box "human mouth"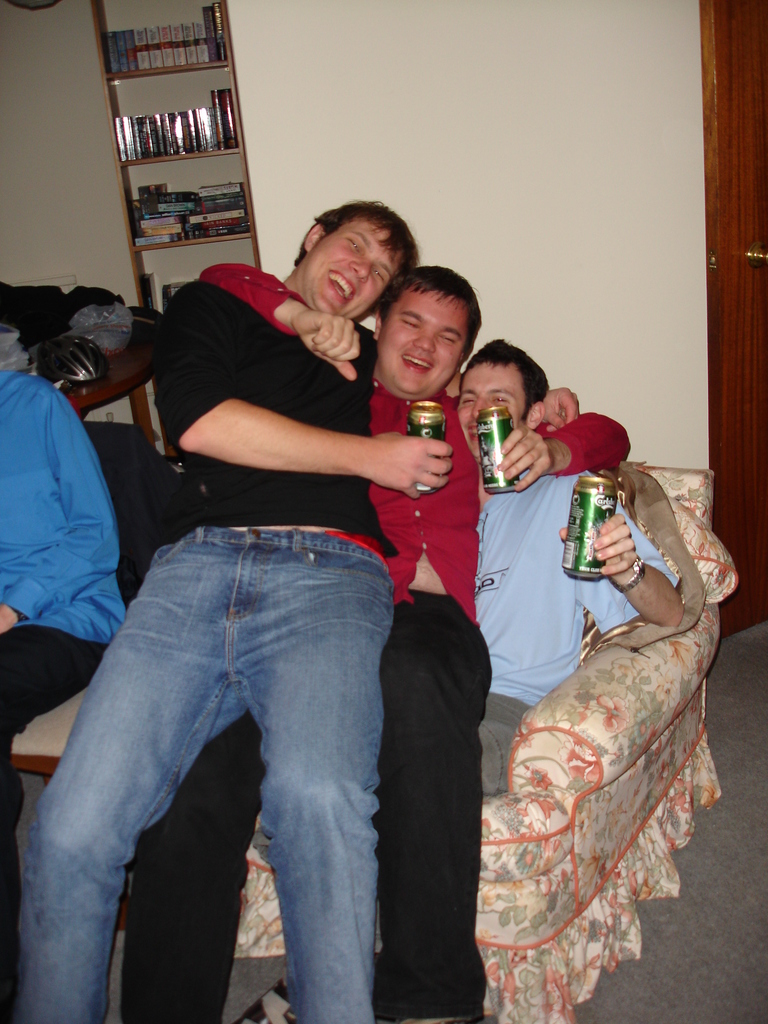
x1=471, y1=426, x2=478, y2=443
